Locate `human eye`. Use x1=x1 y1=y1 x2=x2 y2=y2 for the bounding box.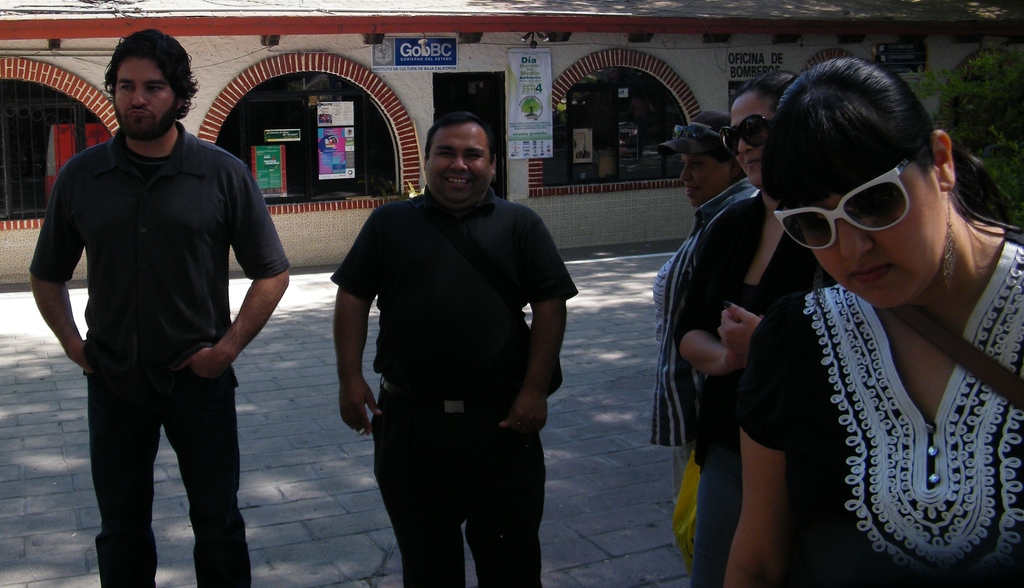
x1=860 y1=193 x2=897 y2=215.
